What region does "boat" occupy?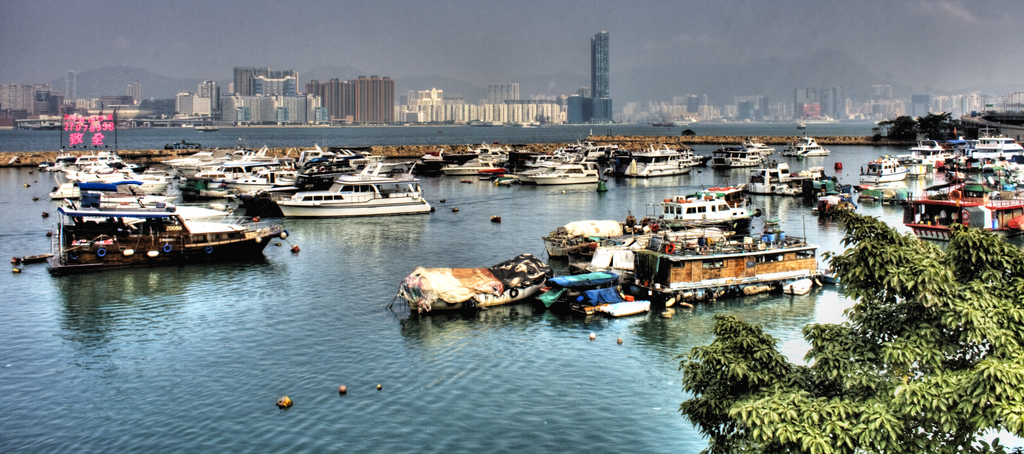
rect(273, 164, 436, 219).
